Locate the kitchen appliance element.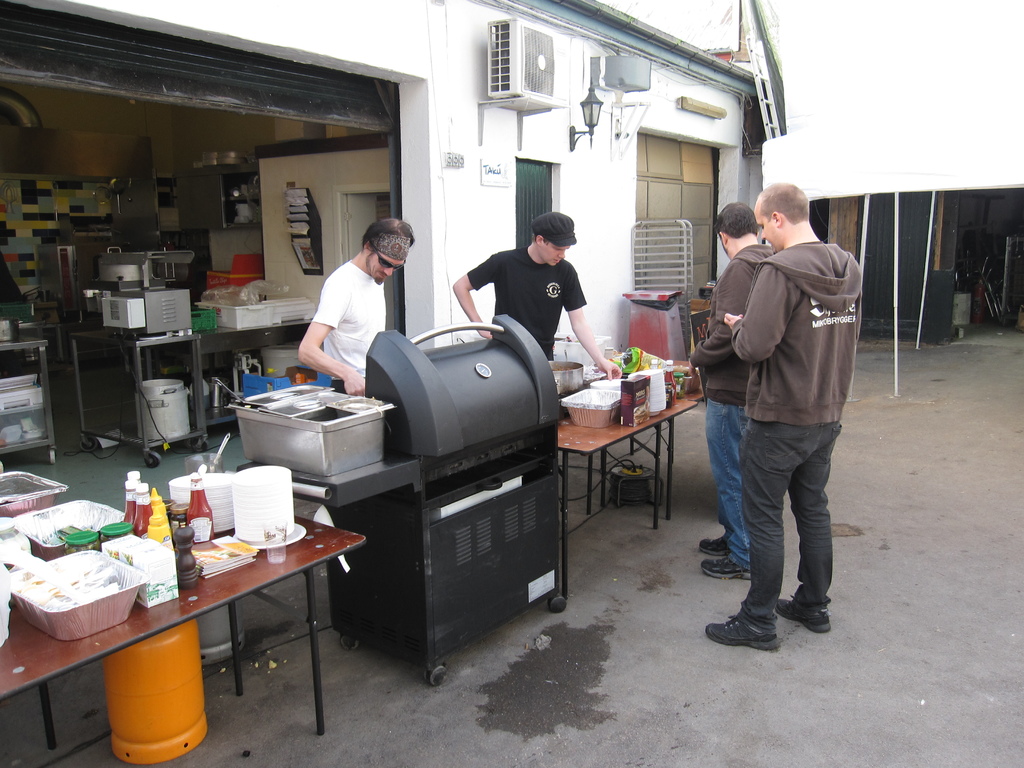
Element bbox: [left=228, top=385, right=398, bottom=477].
